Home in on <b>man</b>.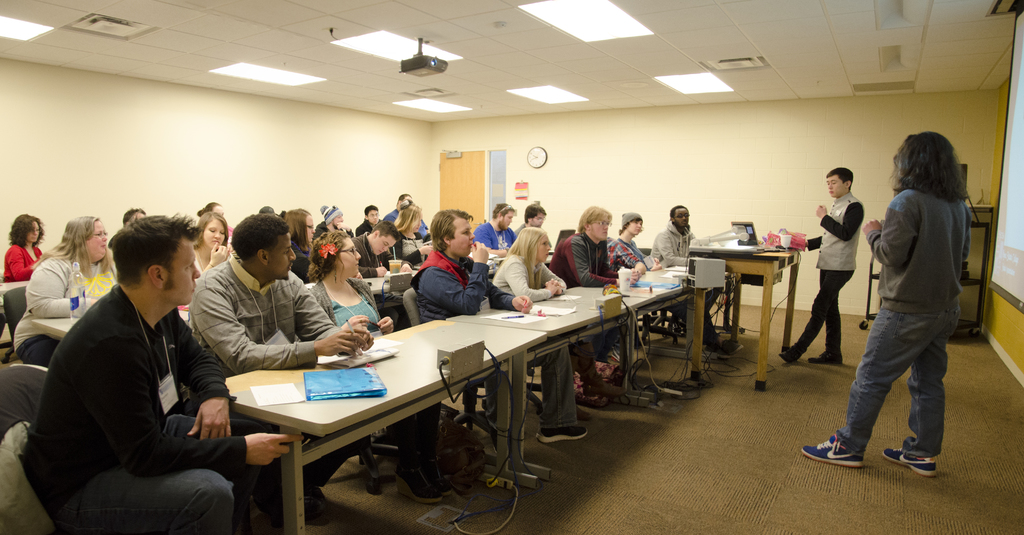
Homed in at (605,210,664,270).
